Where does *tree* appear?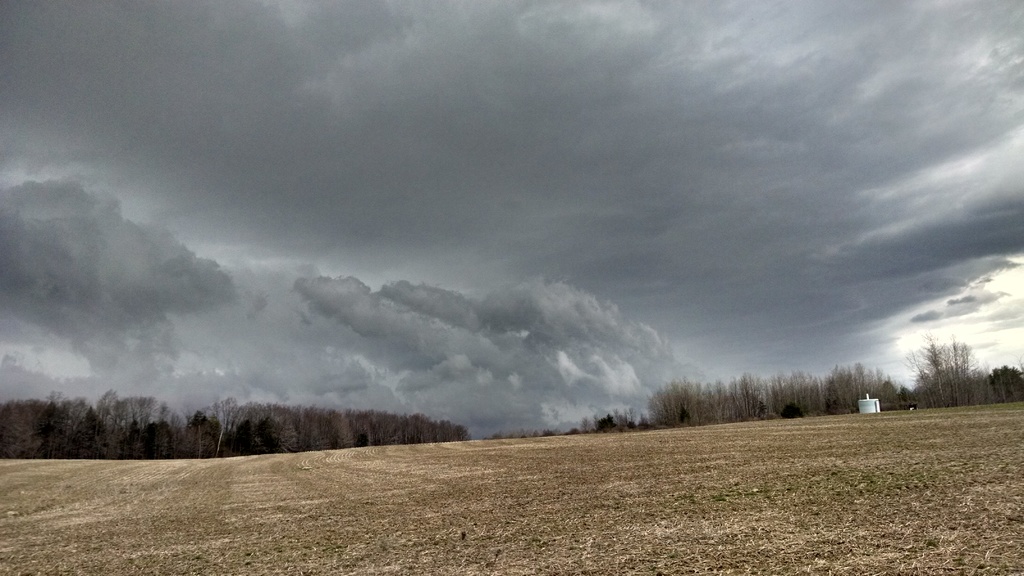
Appears at {"left": 988, "top": 369, "right": 1023, "bottom": 400}.
